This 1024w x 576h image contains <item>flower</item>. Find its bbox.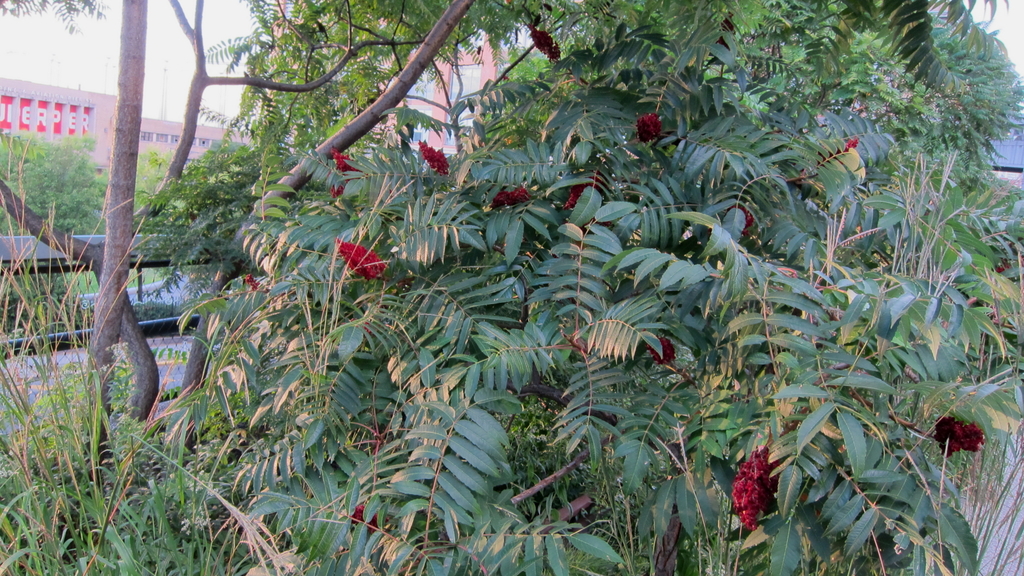
[559, 170, 598, 212].
